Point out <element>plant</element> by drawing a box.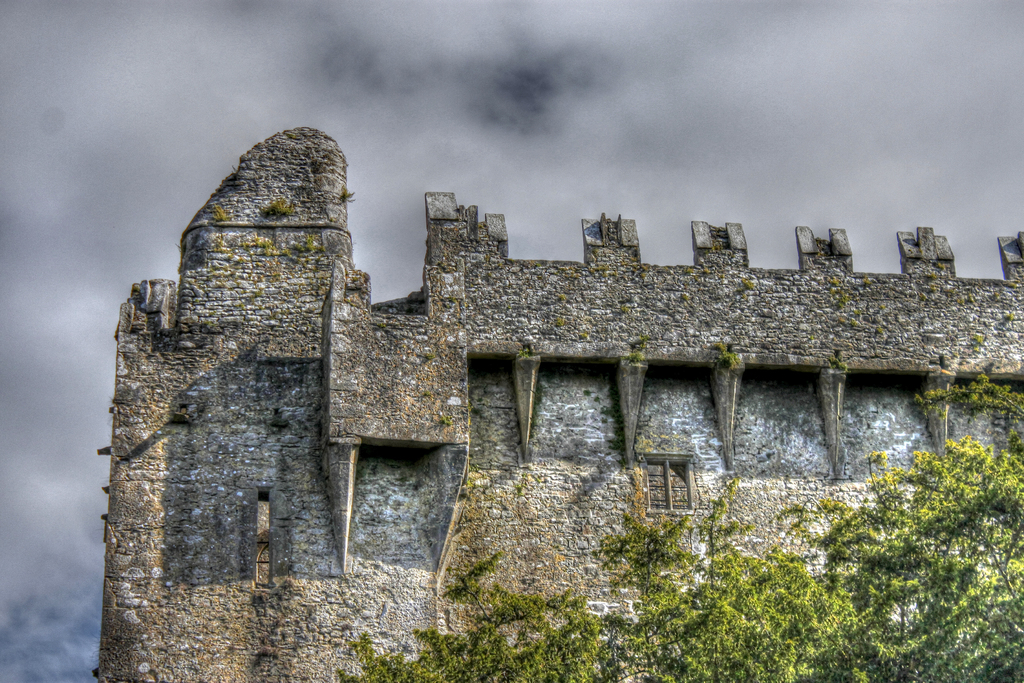
bbox=(966, 295, 977, 305).
